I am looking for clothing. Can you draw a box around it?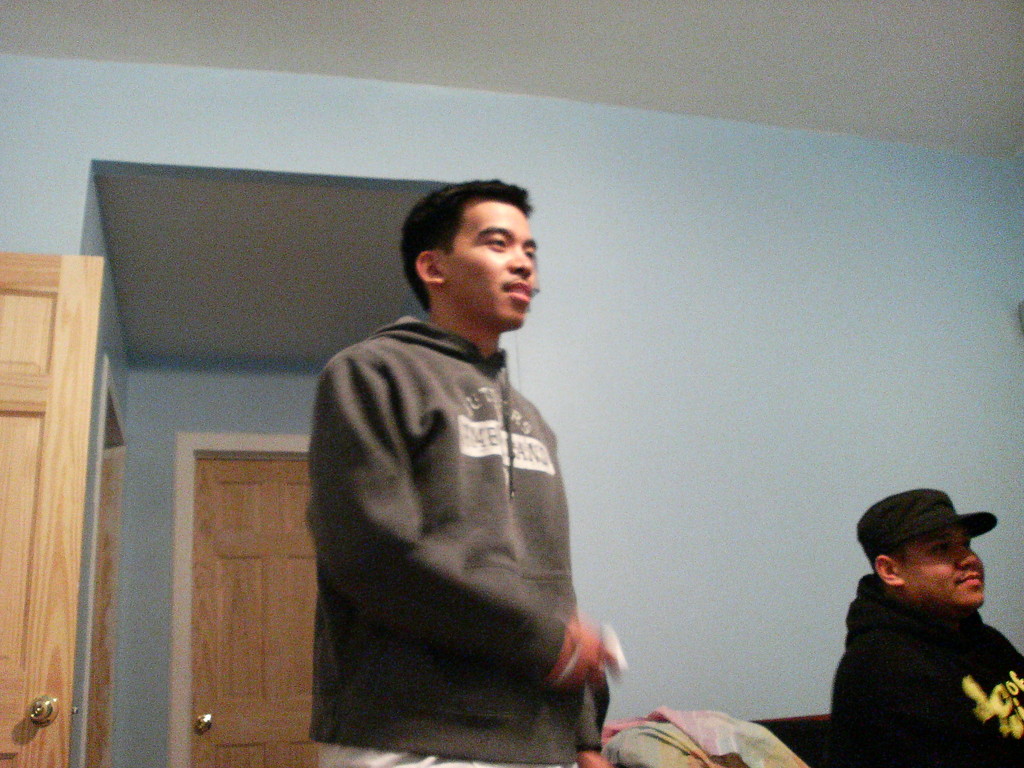
Sure, the bounding box is [828, 573, 1023, 767].
